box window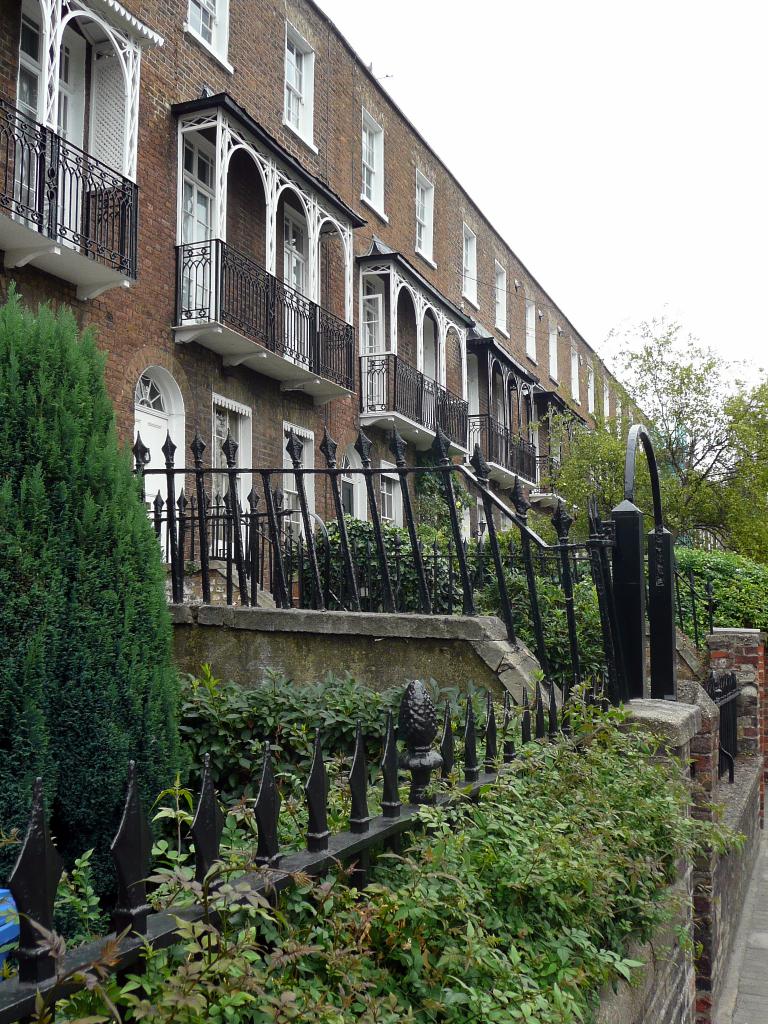
[left=22, top=10, right=137, bottom=277]
